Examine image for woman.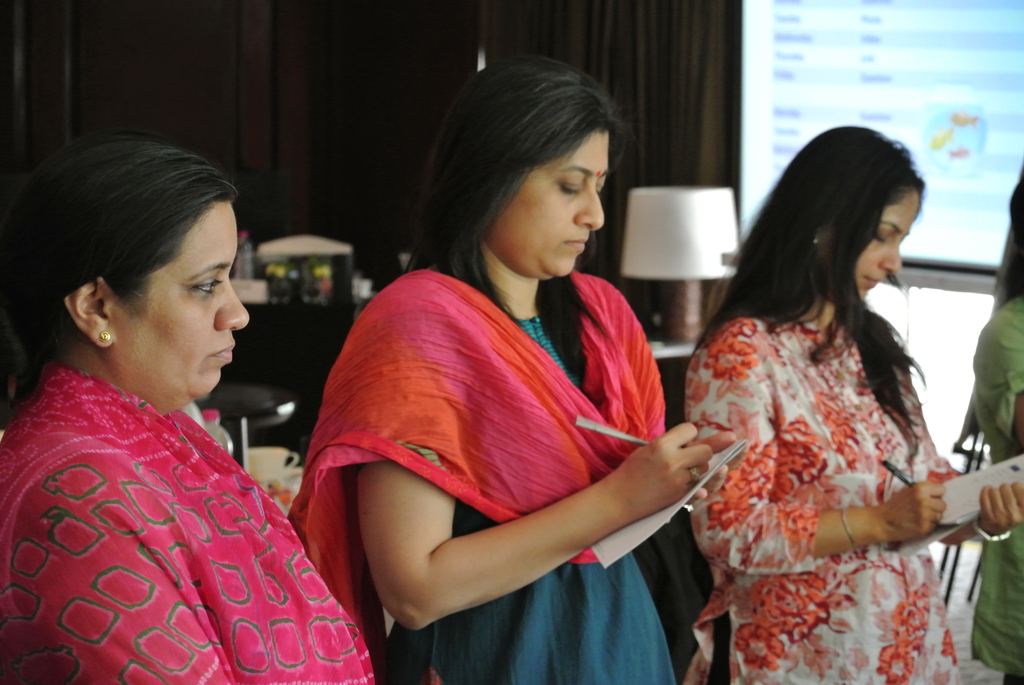
Examination result: bbox=[681, 119, 1023, 684].
